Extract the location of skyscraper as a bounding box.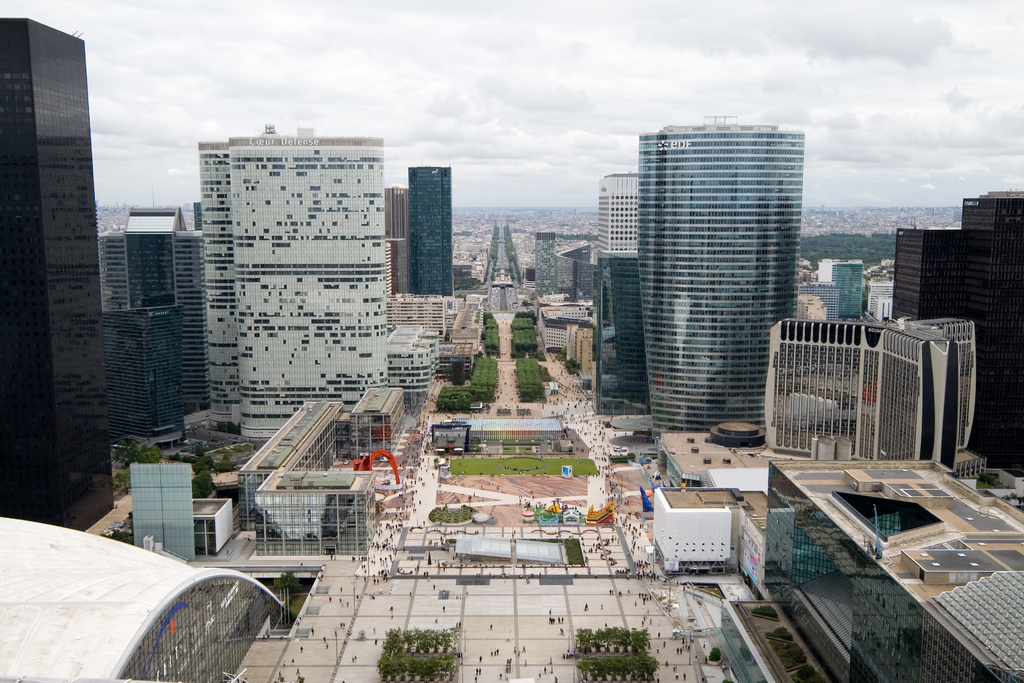
Rect(588, 172, 647, 409).
